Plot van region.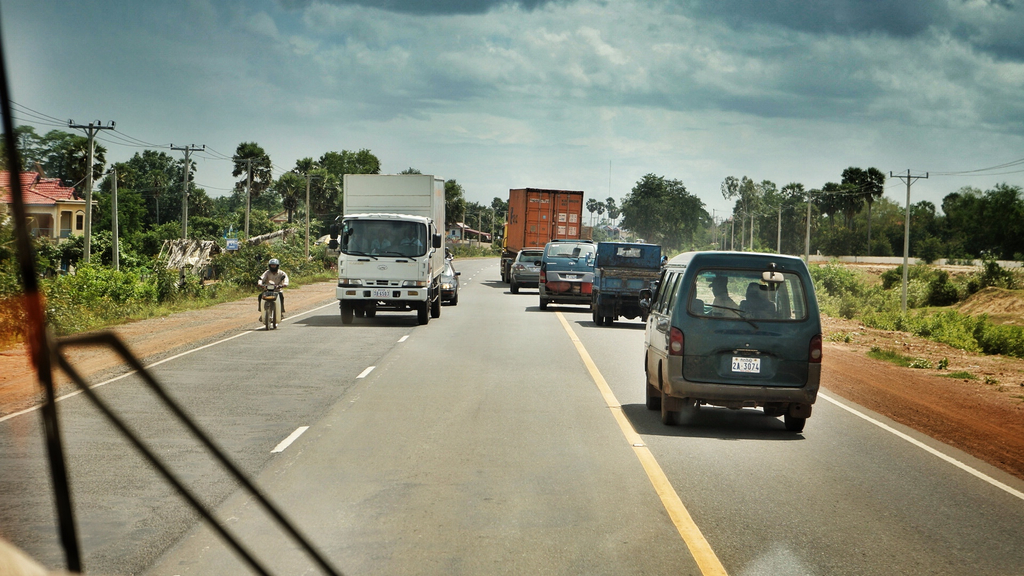
Plotted at [left=508, top=247, right=545, bottom=294].
